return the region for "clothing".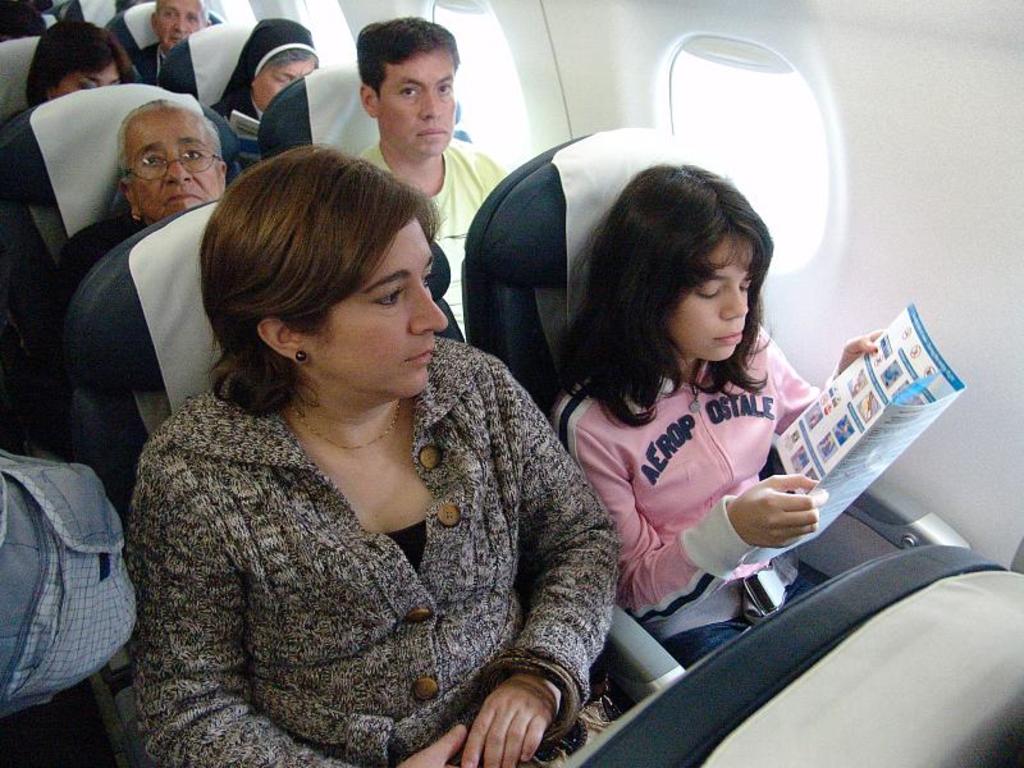
356:142:506:332.
